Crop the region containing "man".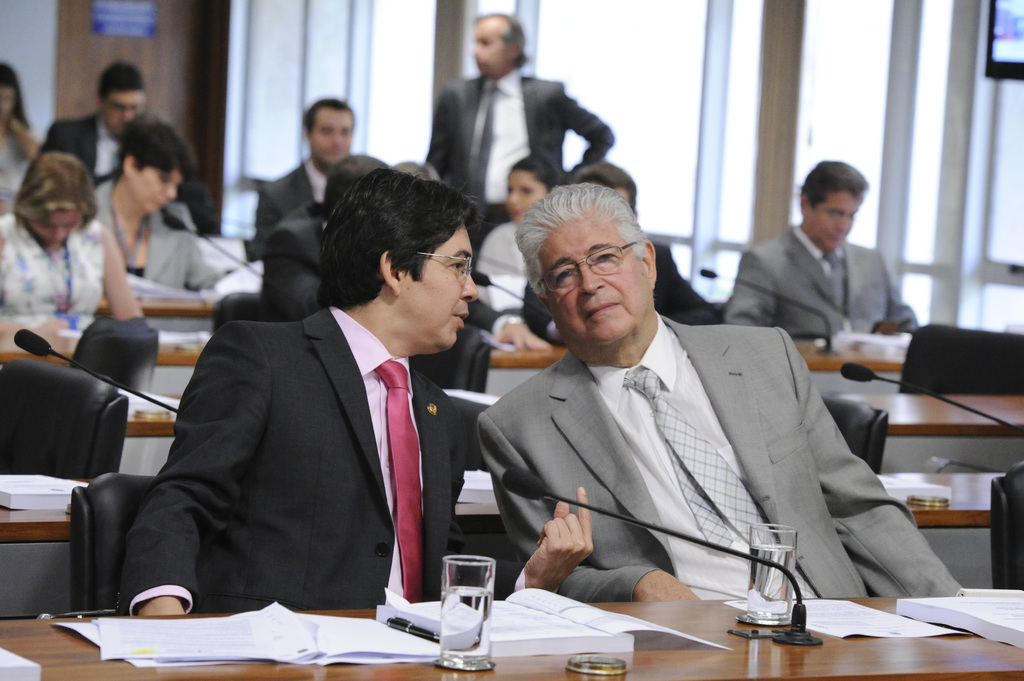
Crop region: box=[38, 62, 147, 191].
